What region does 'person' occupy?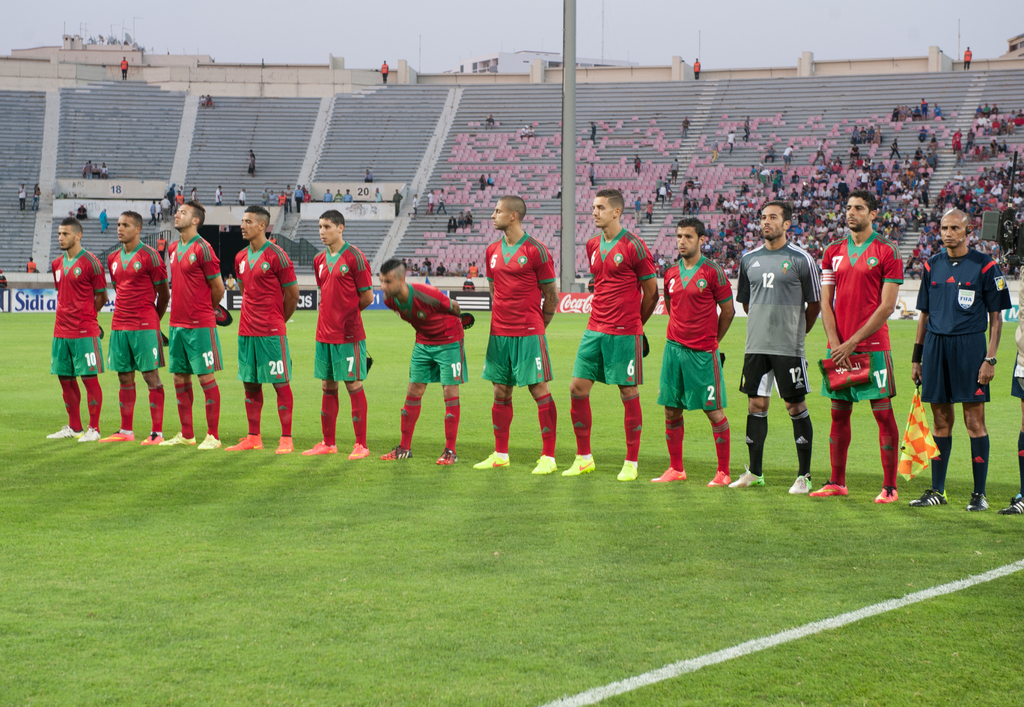
l=99, t=208, r=168, b=439.
